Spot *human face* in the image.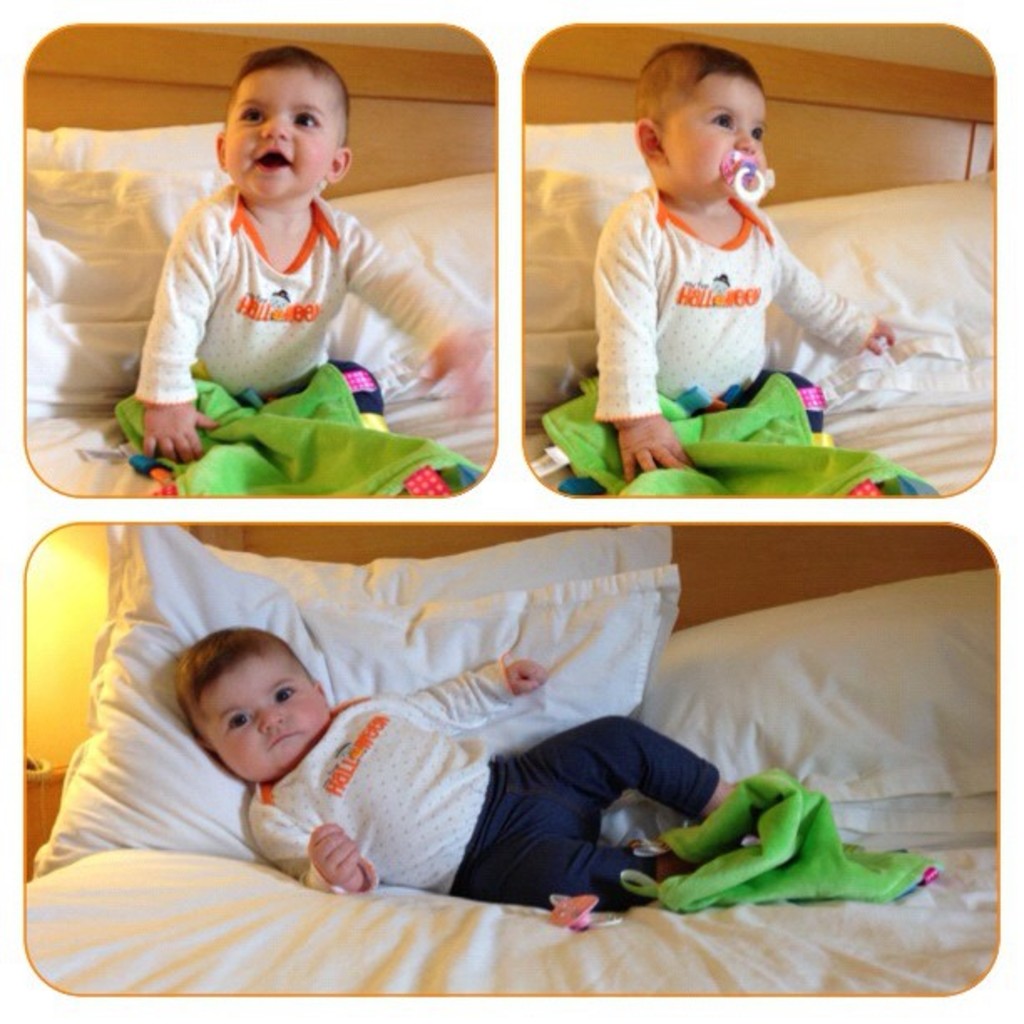
*human face* found at (224, 62, 333, 194).
